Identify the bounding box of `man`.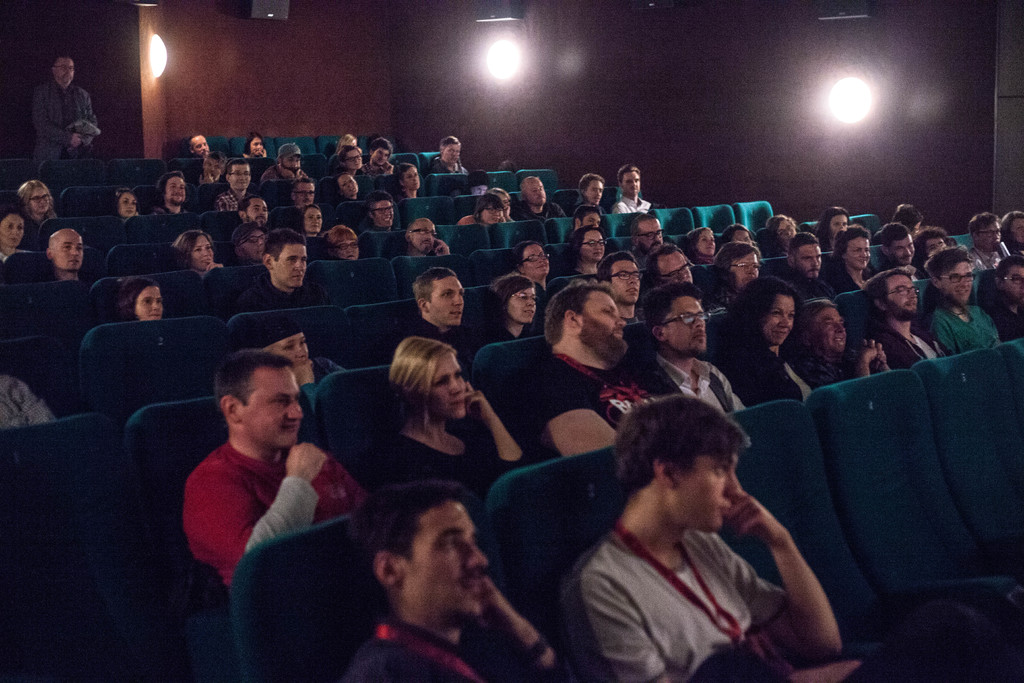
pyautogui.locateOnScreen(42, 228, 92, 292).
